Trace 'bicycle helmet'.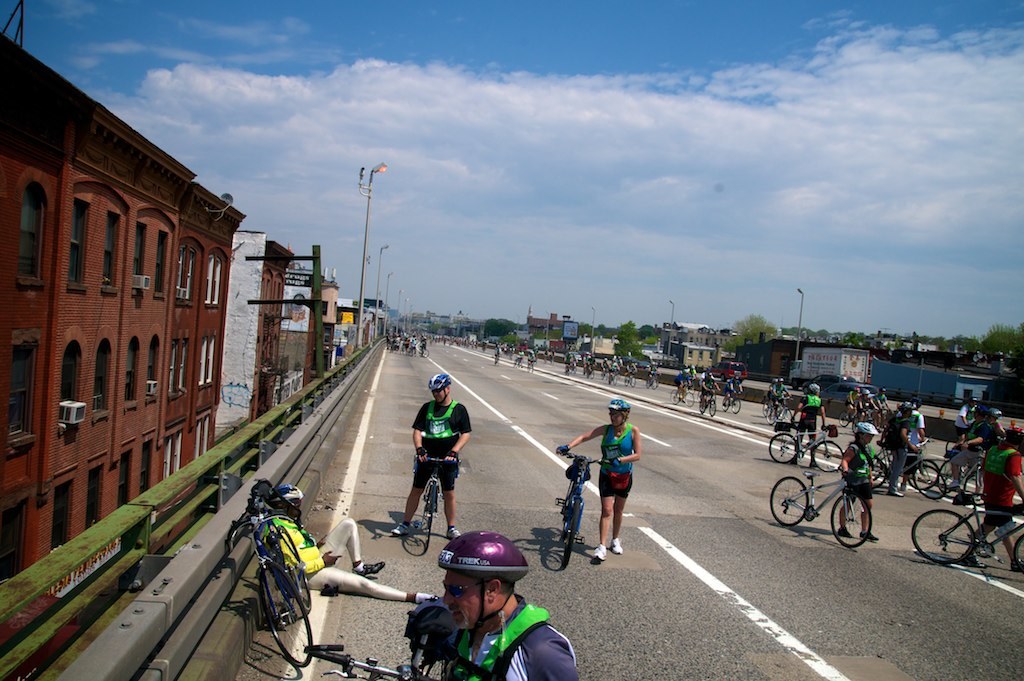
Traced to detection(986, 407, 1005, 415).
